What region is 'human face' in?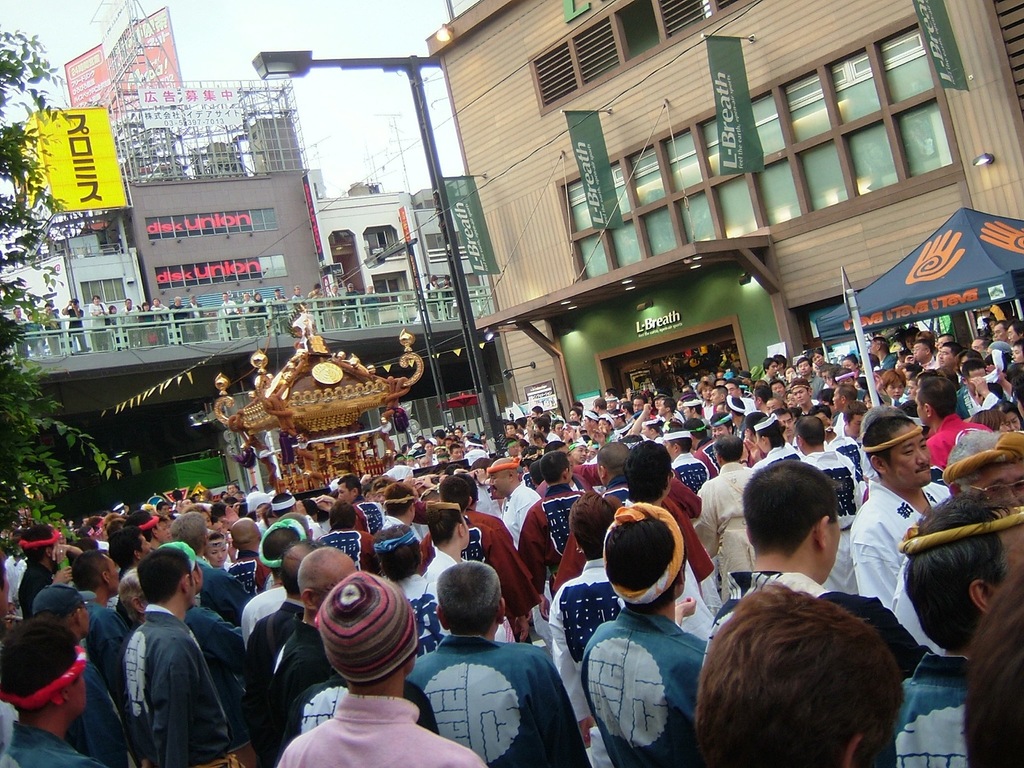
1005 324 1021 343.
